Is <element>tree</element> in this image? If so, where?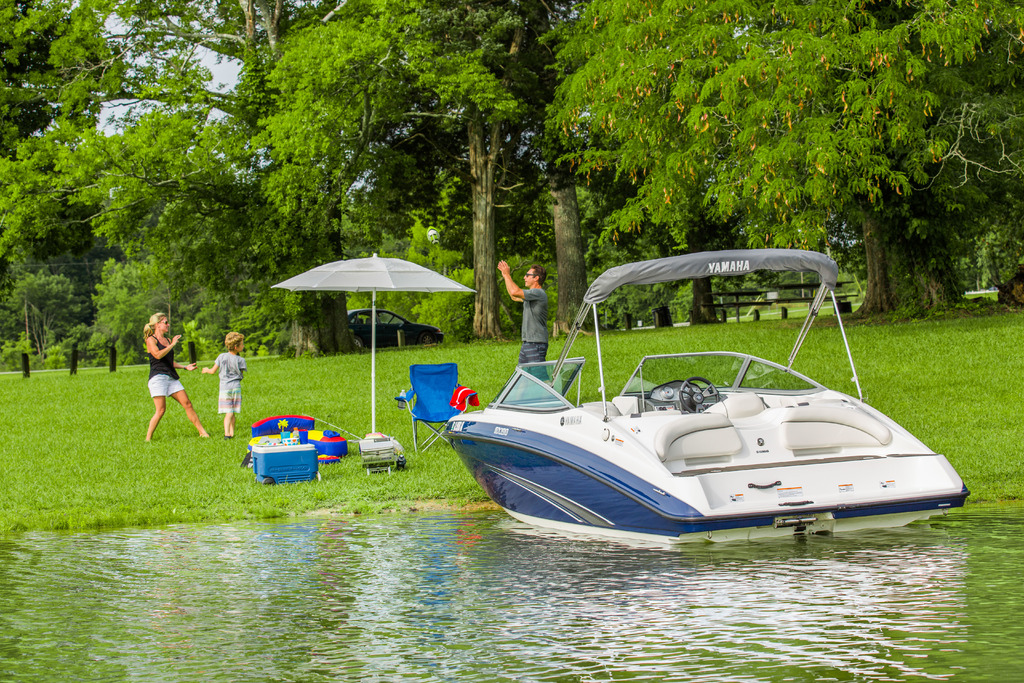
Yes, at [x1=15, y1=119, x2=138, y2=366].
